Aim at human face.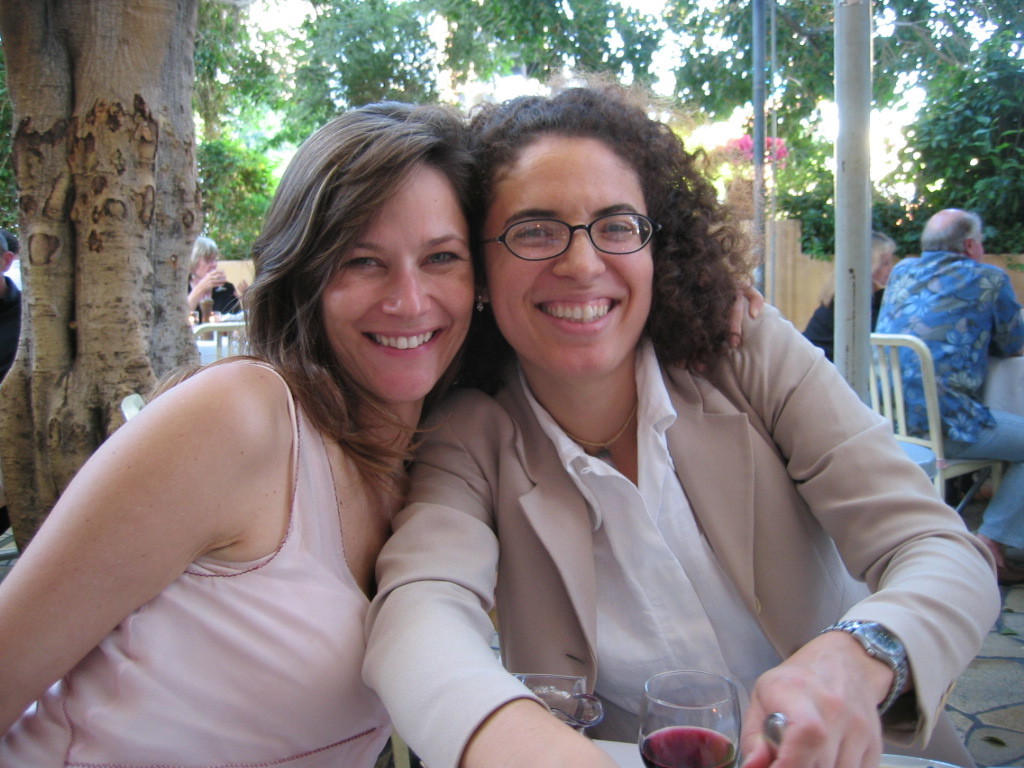
Aimed at rect(483, 138, 654, 373).
